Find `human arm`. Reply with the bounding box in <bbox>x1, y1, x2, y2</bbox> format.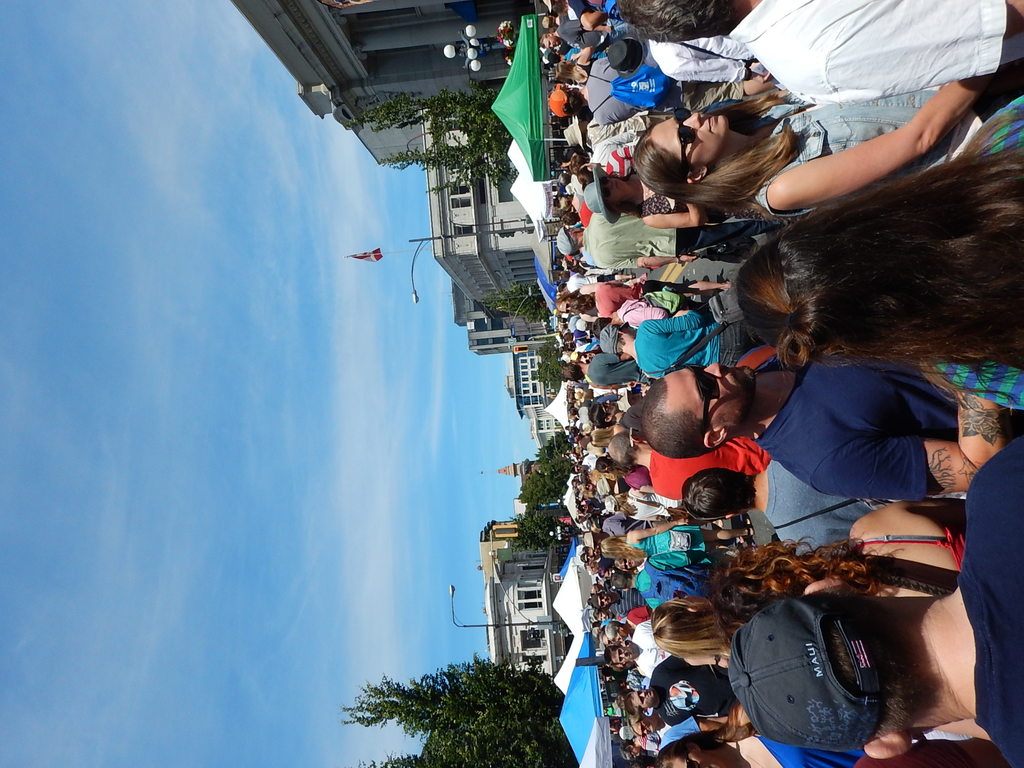
<bbox>856, 499, 964, 532</bbox>.
